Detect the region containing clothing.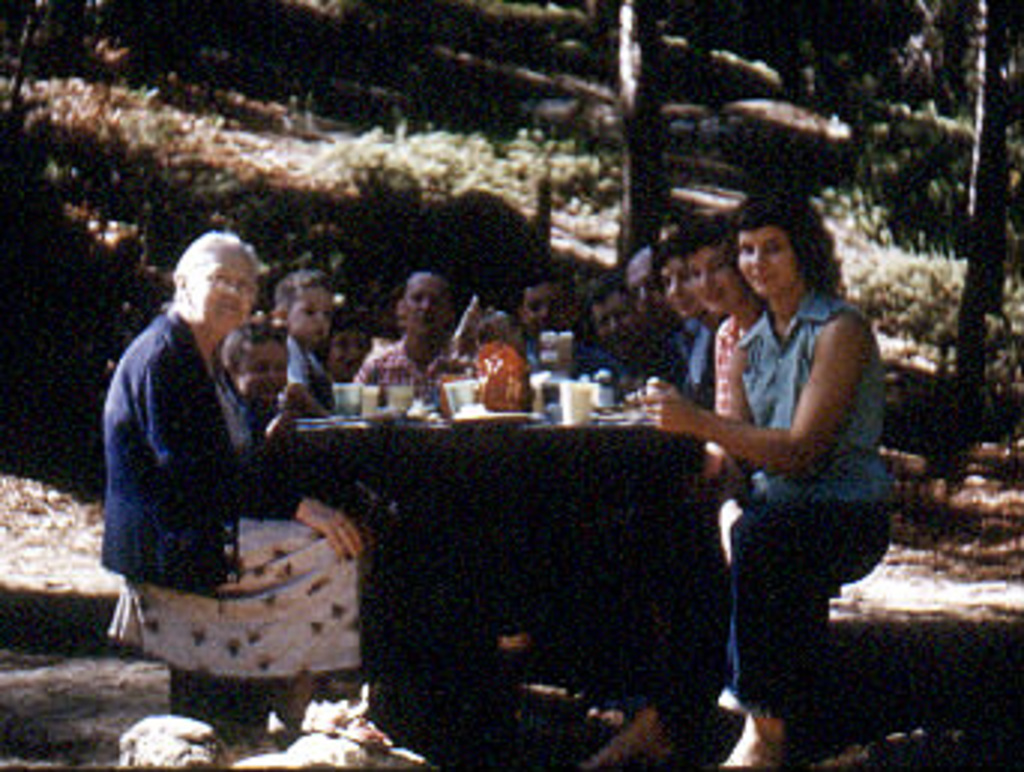
(90, 254, 305, 628).
